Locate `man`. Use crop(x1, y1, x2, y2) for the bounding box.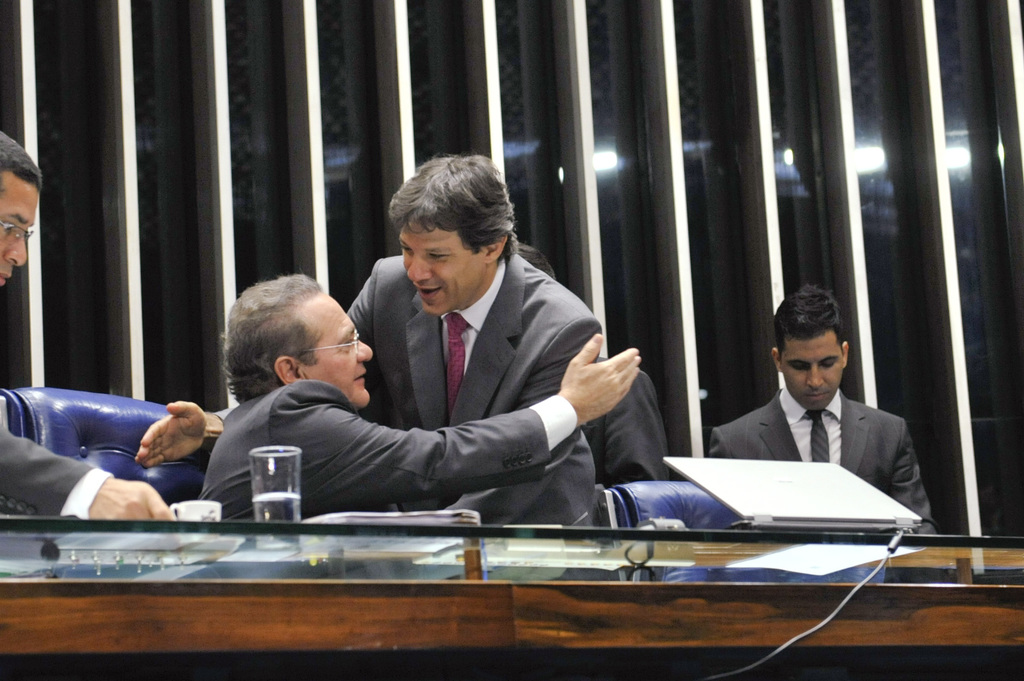
crop(134, 156, 604, 528).
